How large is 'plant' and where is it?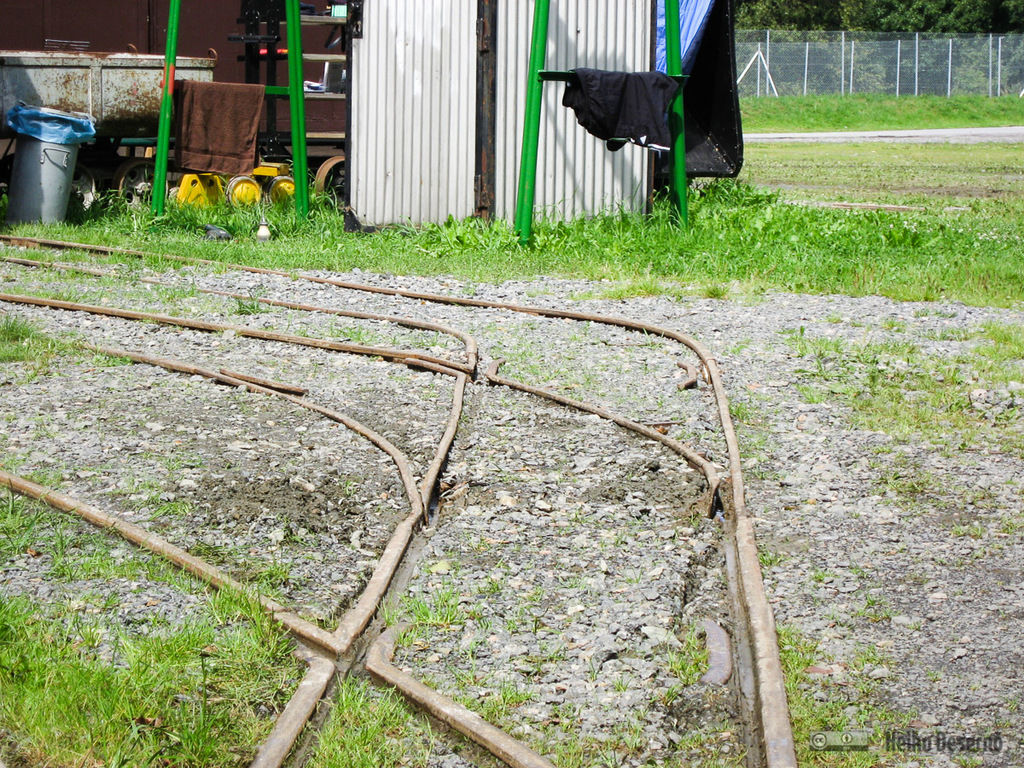
Bounding box: pyautogui.locateOnScreen(559, 572, 584, 590).
